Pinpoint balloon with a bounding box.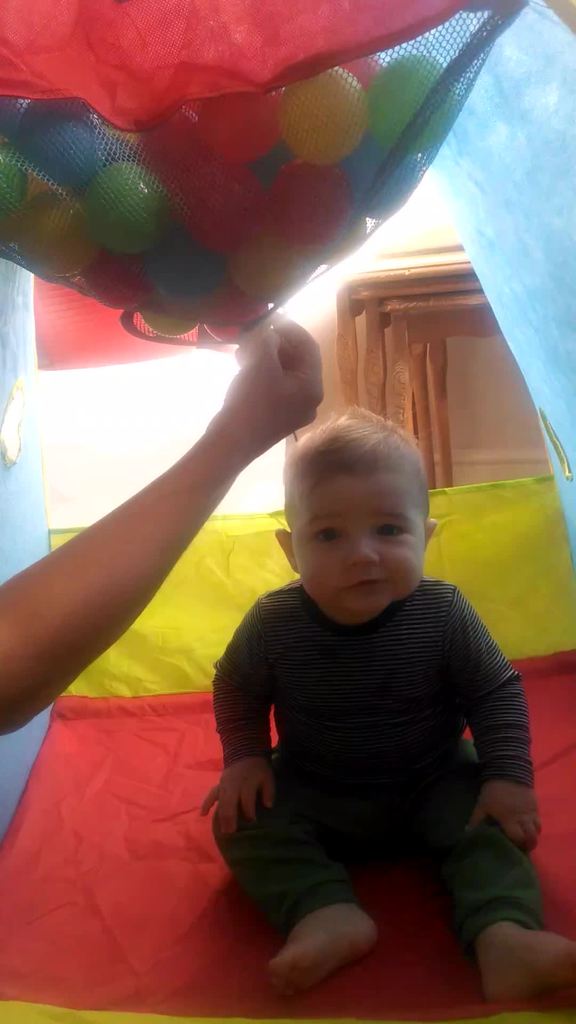
select_region(81, 248, 157, 311).
